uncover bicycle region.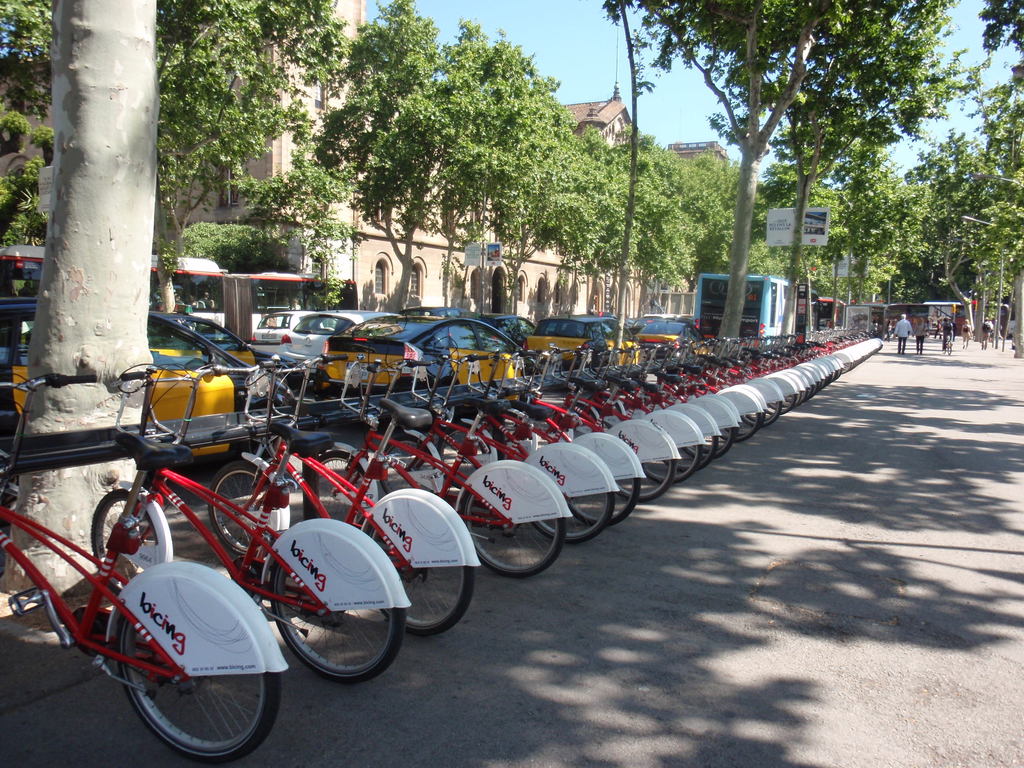
Uncovered: (519, 349, 636, 518).
